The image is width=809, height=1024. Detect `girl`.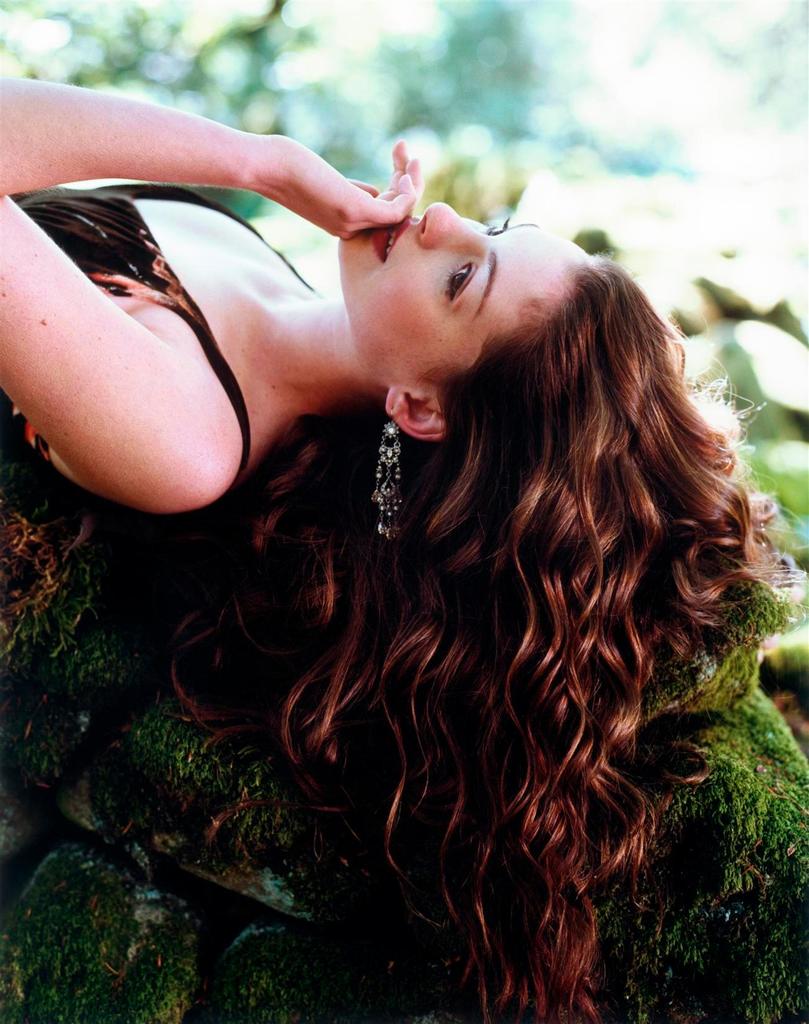
Detection: 0 63 808 1021.
